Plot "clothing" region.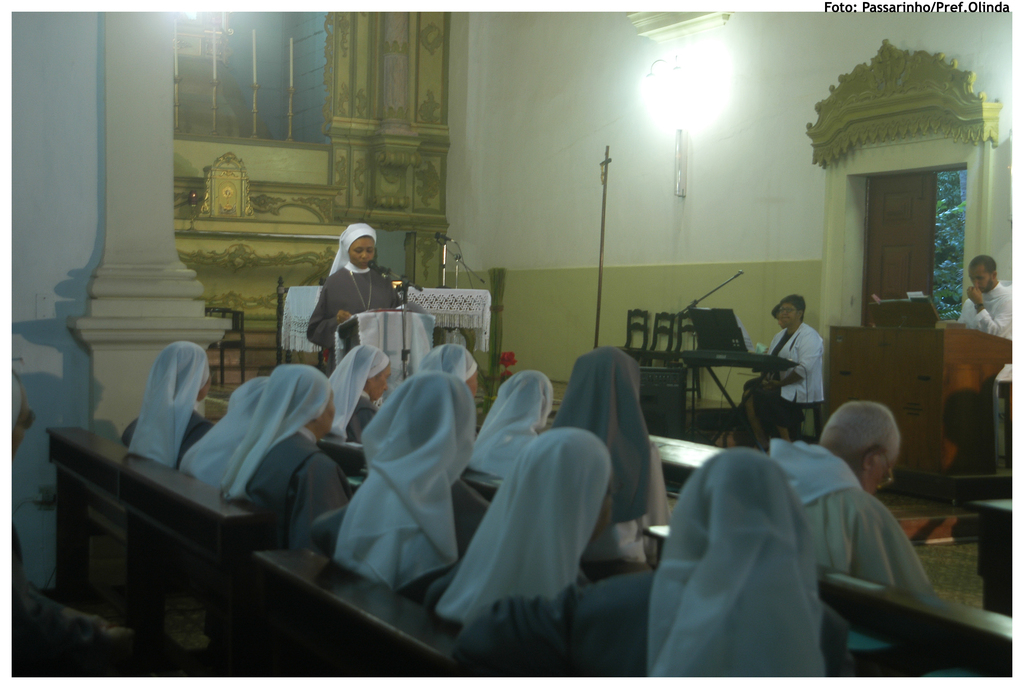
Plotted at region(332, 216, 394, 270).
